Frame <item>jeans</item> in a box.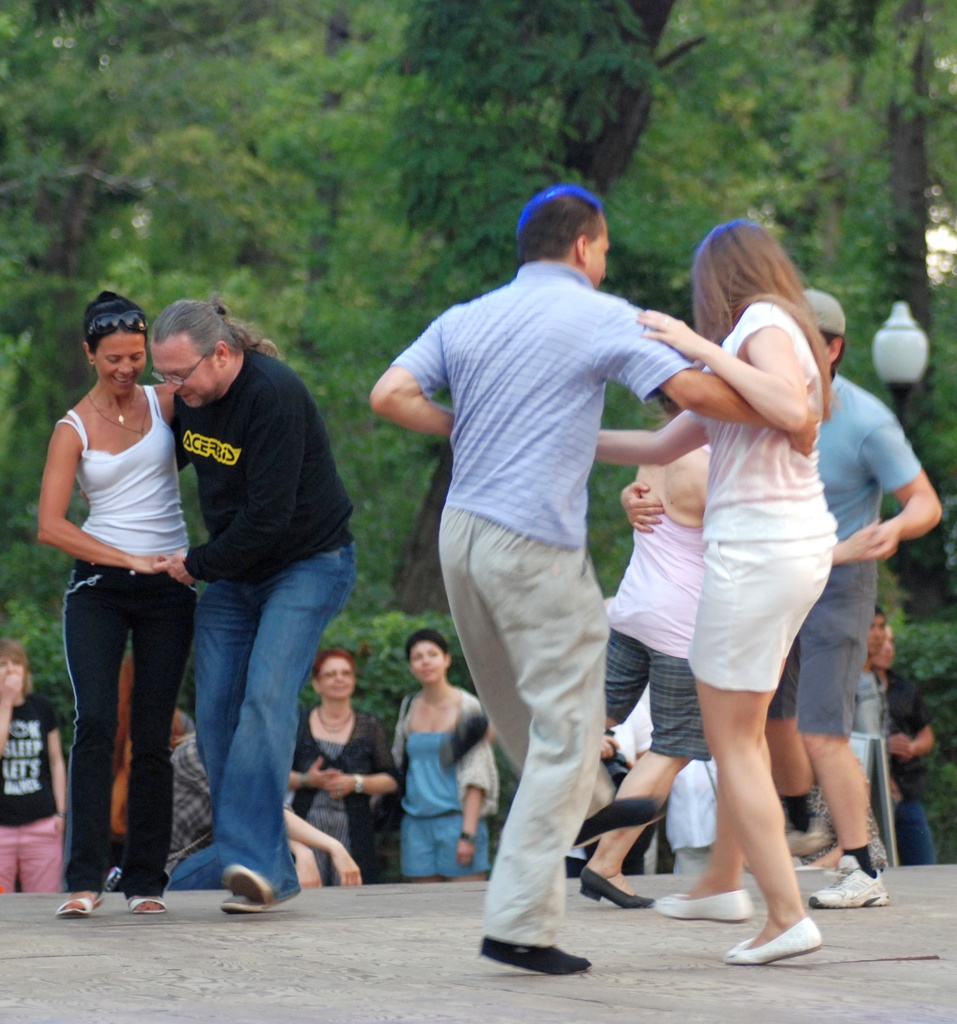
Rect(894, 802, 937, 863).
